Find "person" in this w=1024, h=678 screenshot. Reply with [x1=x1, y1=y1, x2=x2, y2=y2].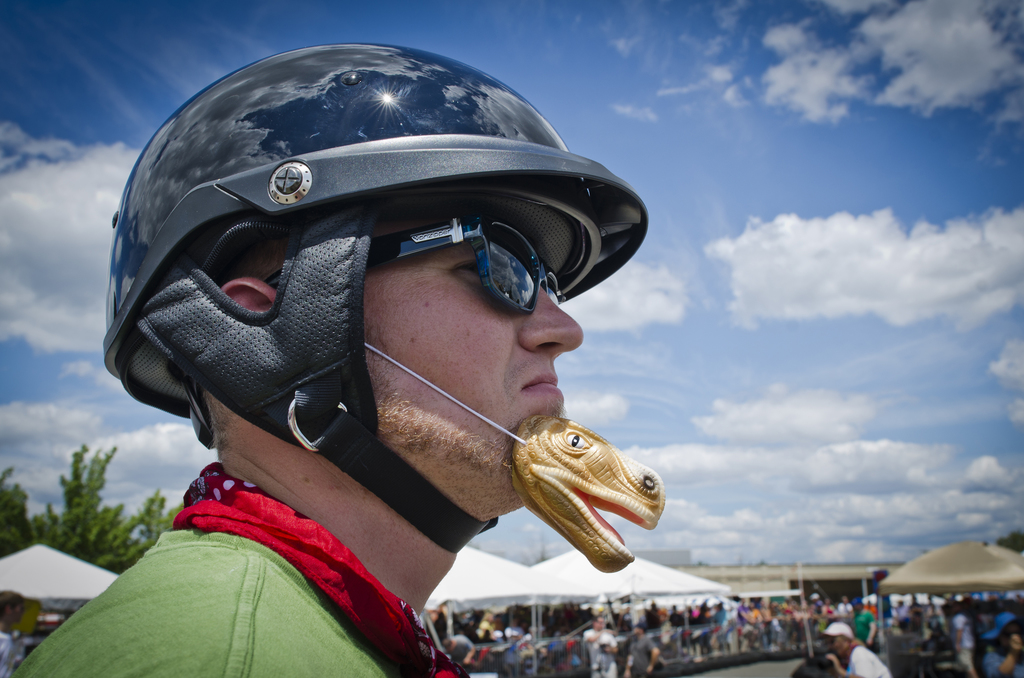
[x1=623, y1=625, x2=663, y2=677].
